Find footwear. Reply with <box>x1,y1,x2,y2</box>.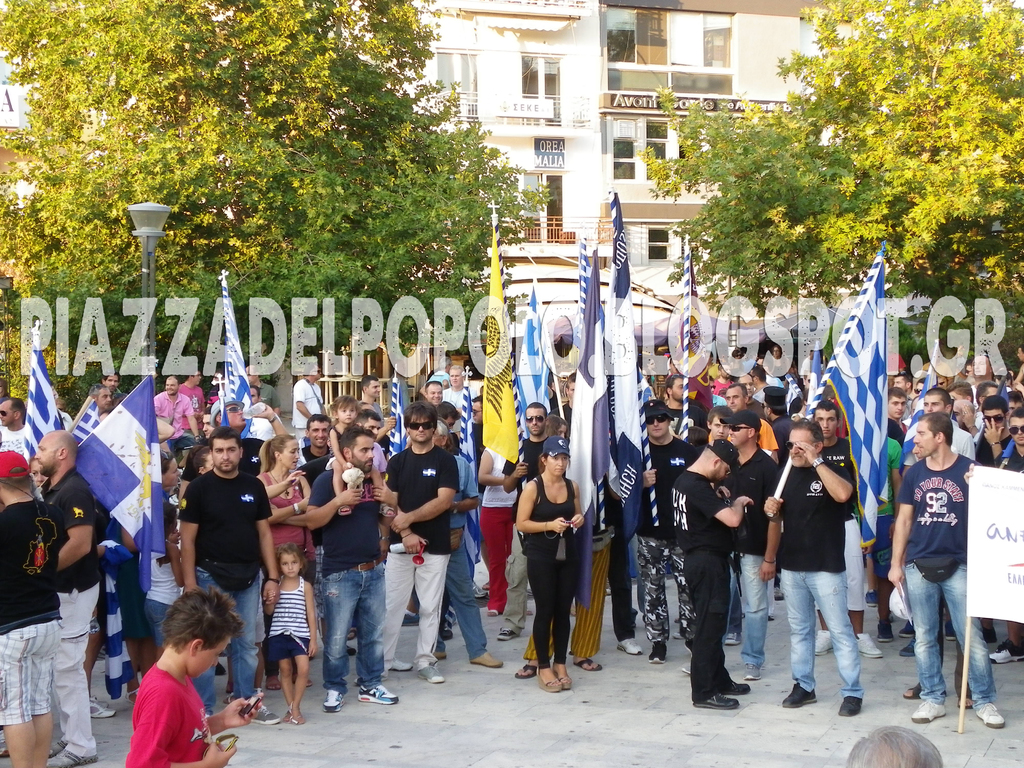
<box>419,666,445,682</box>.
